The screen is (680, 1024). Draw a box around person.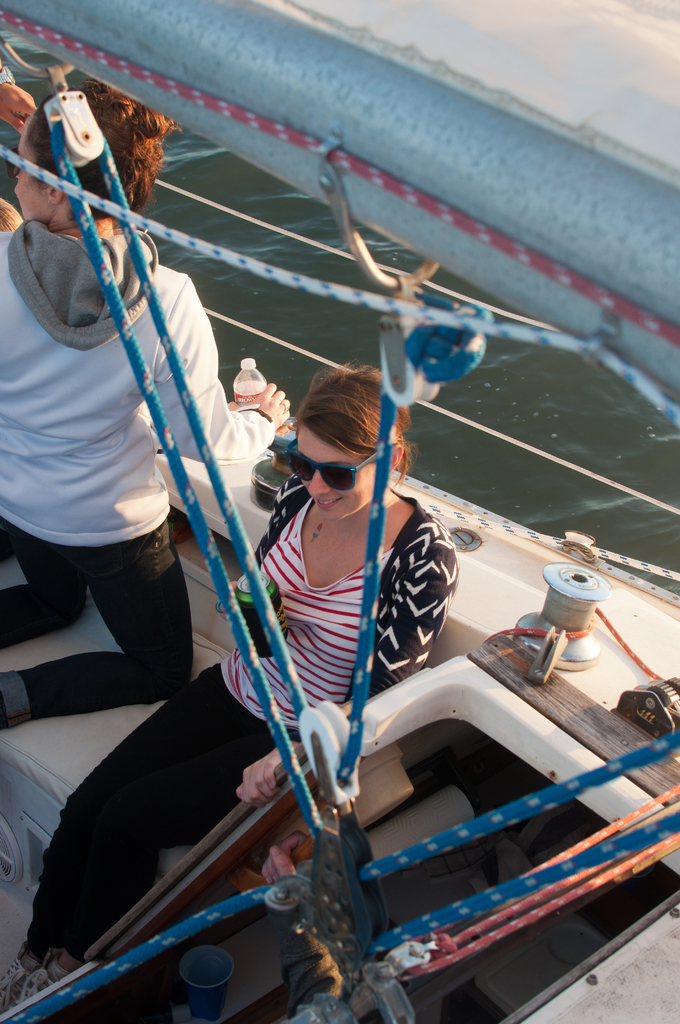
{"left": 0, "top": 47, "right": 40, "bottom": 136}.
